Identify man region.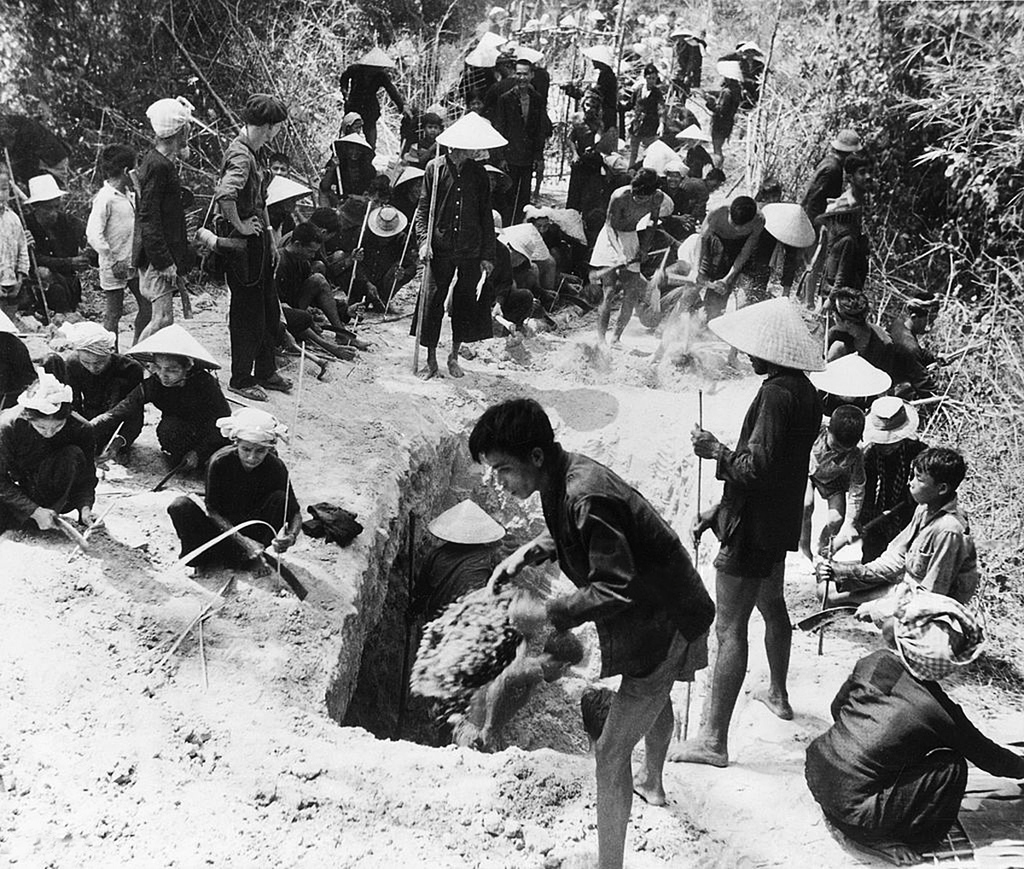
Region: detection(678, 310, 844, 774).
